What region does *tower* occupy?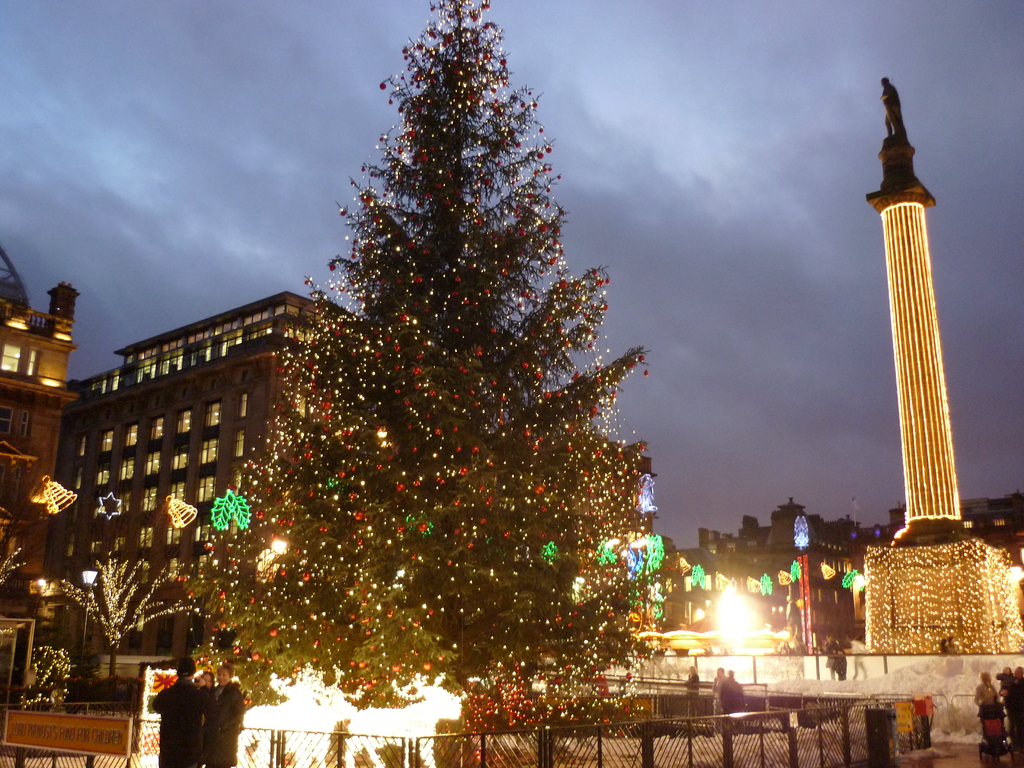
pyautogui.locateOnScreen(31, 289, 355, 671).
